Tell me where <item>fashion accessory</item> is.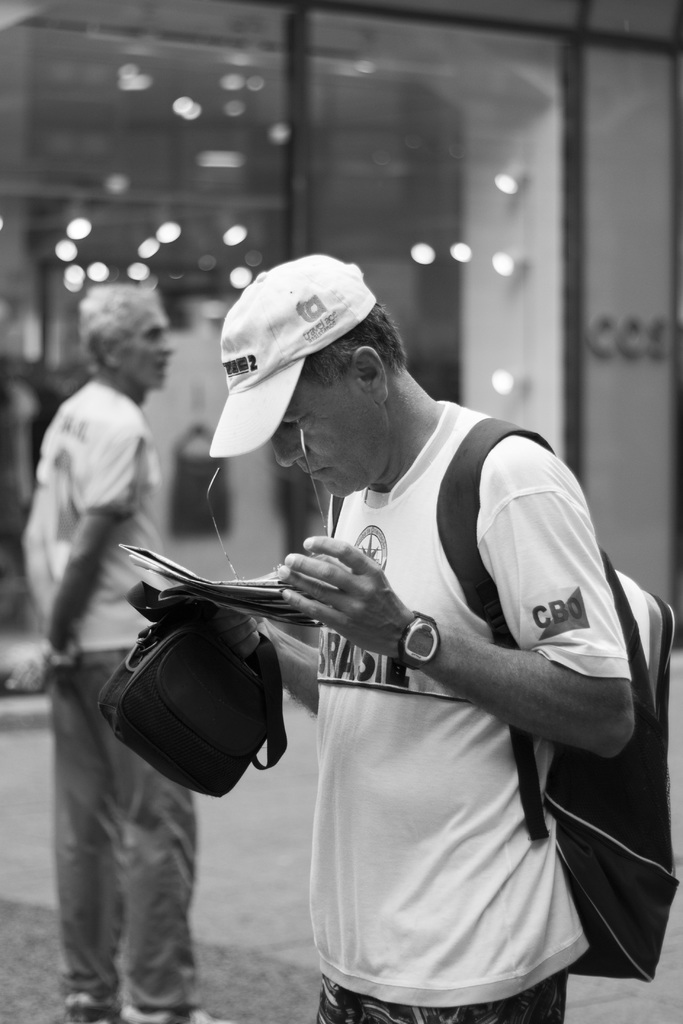
<item>fashion accessory</item> is at 388 612 440 676.
